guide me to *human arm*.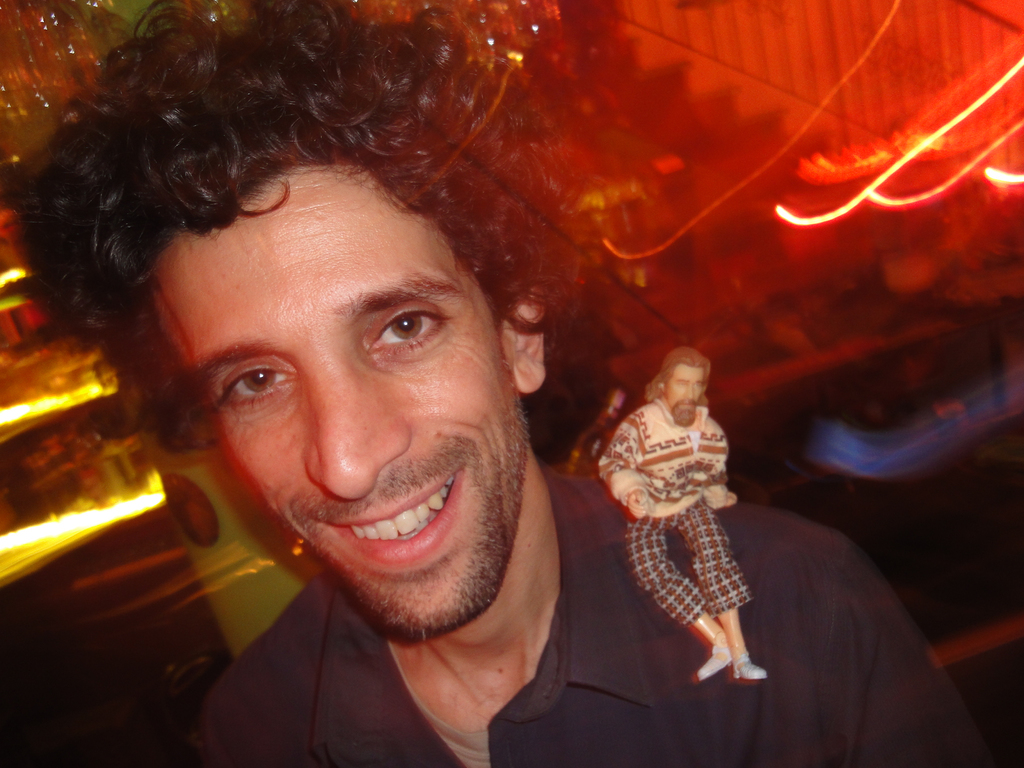
Guidance: 593/415/660/521.
